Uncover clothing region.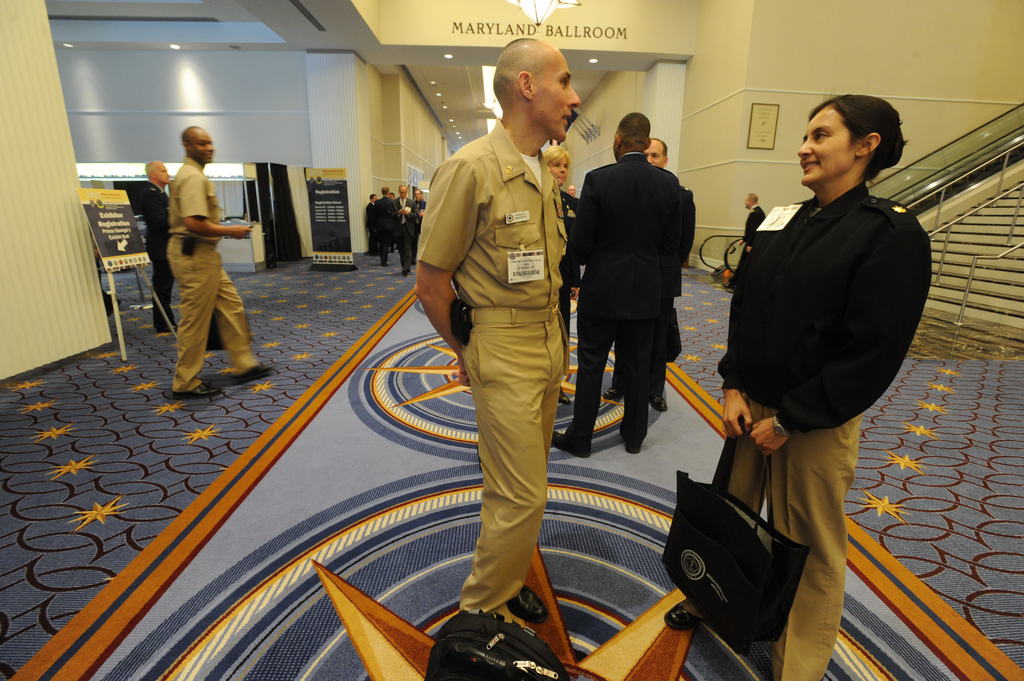
Uncovered: 707,189,934,680.
